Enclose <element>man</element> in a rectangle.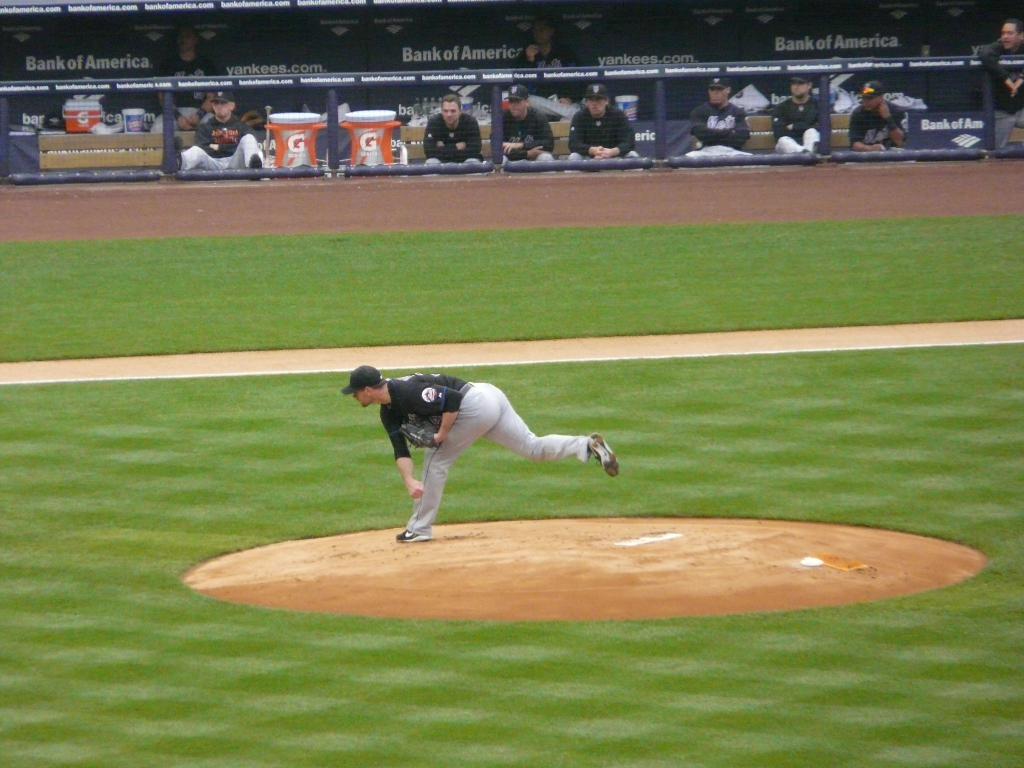
bbox=[340, 364, 621, 541].
